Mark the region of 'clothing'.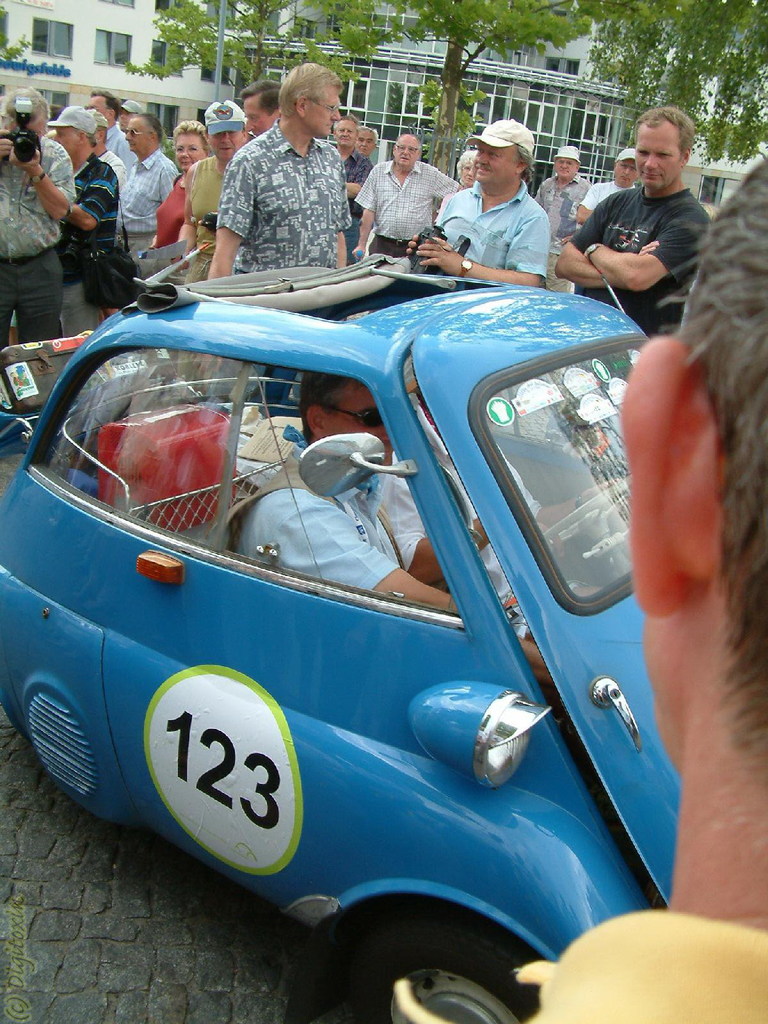
Region: <bbox>570, 185, 713, 333</bbox>.
